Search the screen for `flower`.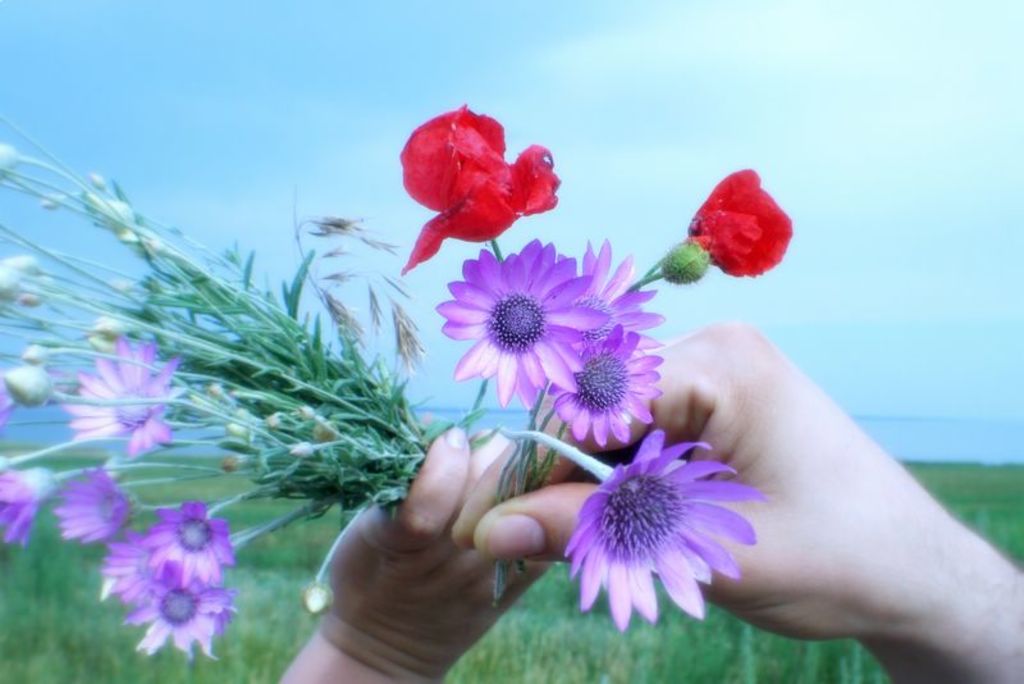
Found at locate(559, 420, 765, 644).
